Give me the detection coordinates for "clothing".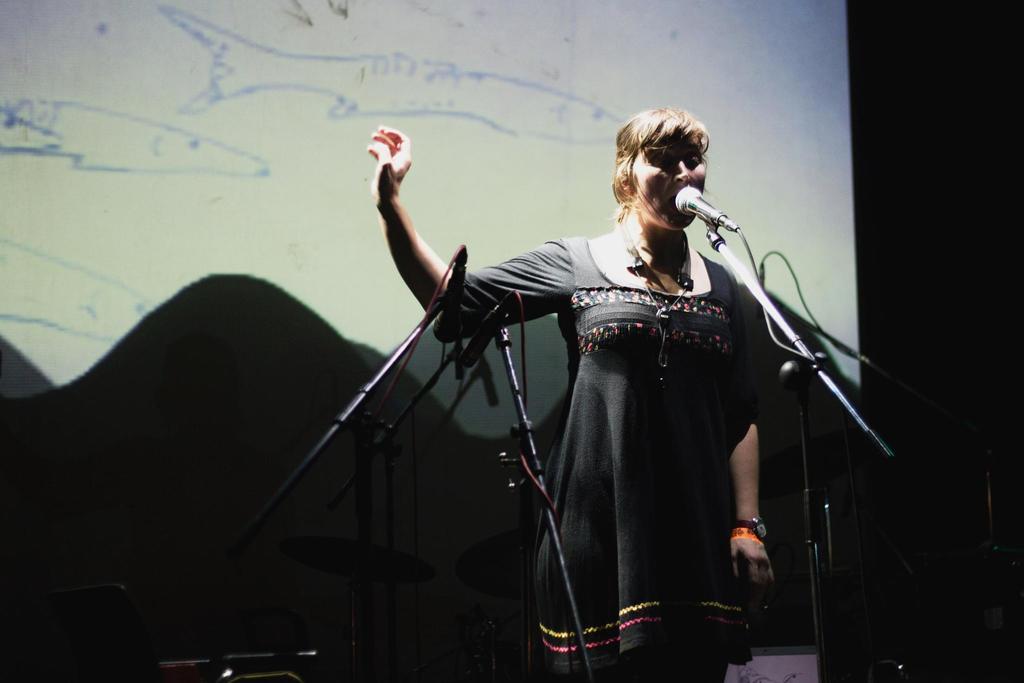
(x1=444, y1=161, x2=808, y2=616).
